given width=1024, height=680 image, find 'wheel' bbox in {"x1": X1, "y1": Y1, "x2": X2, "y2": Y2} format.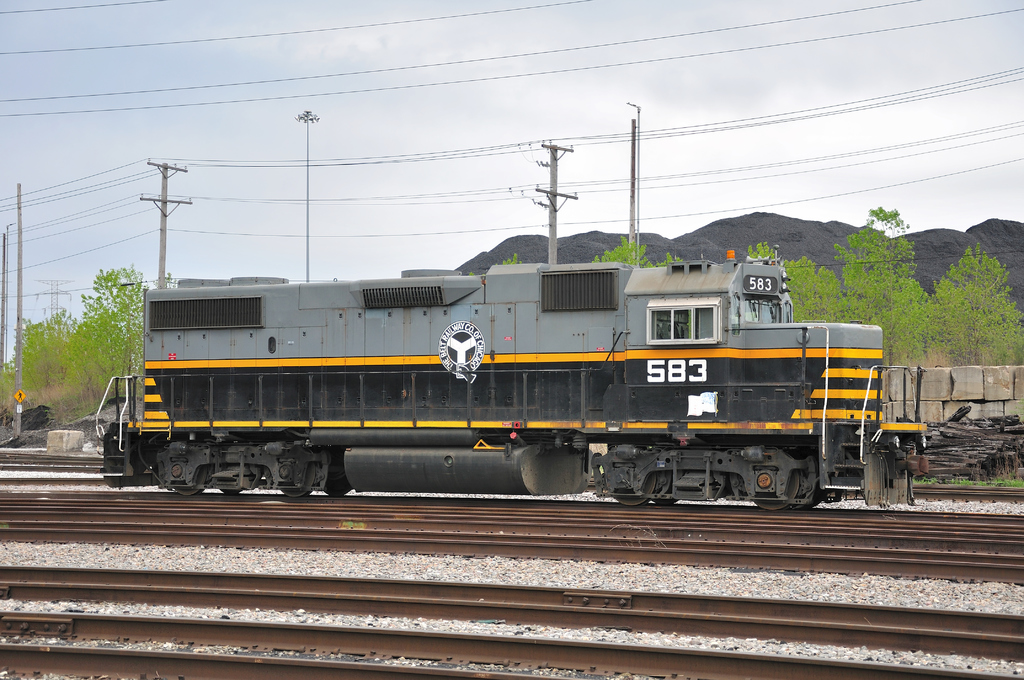
{"x1": 654, "y1": 482, "x2": 682, "y2": 507}.
